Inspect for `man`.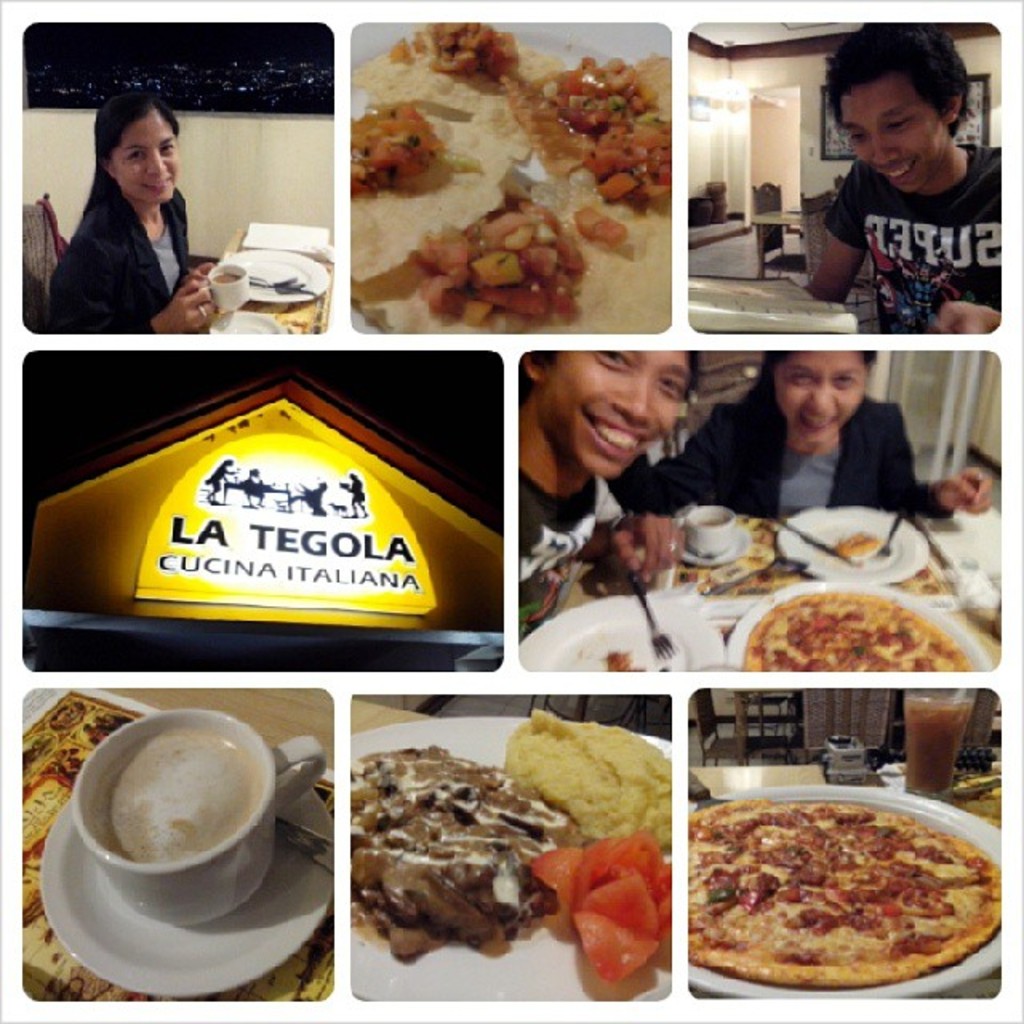
Inspection: Rect(790, 24, 1023, 320).
